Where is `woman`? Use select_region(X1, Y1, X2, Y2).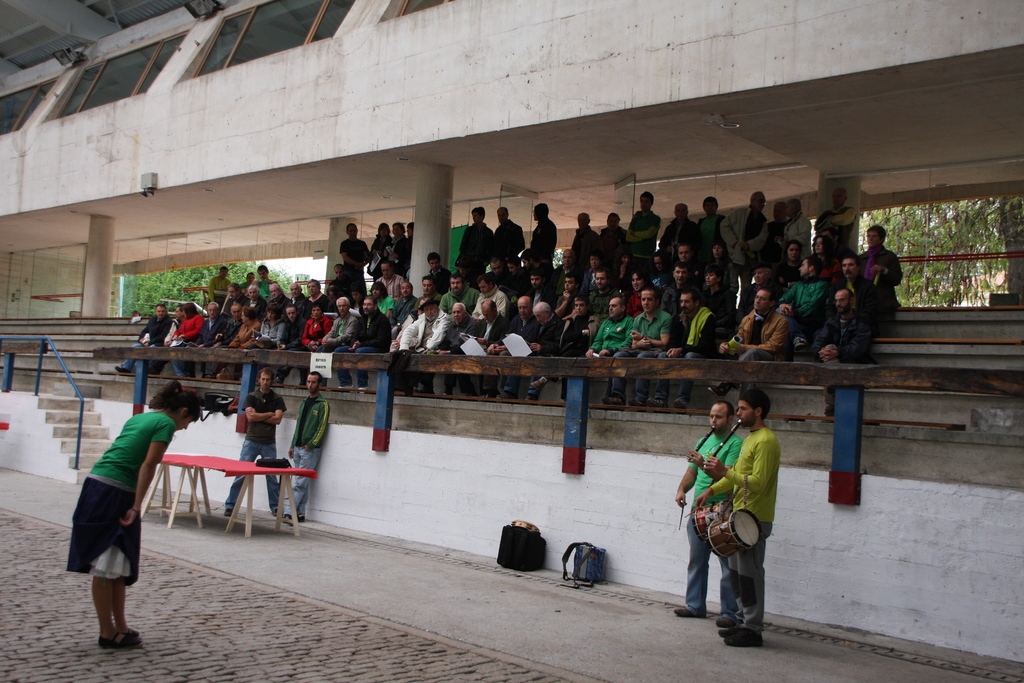
select_region(222, 302, 265, 382).
